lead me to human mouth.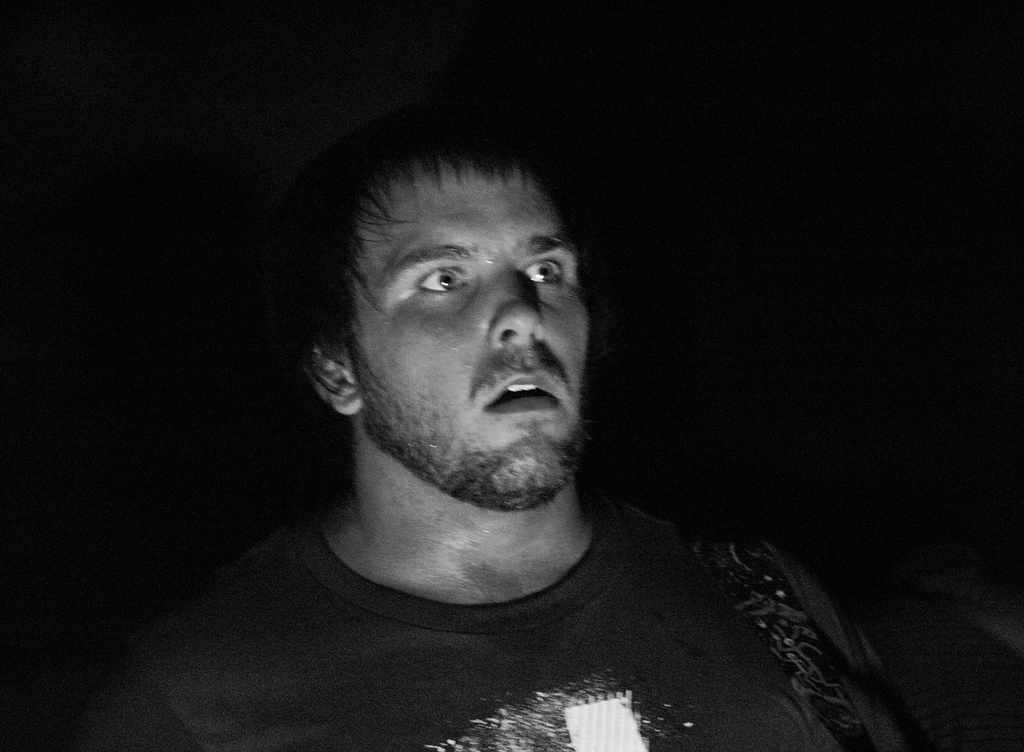
Lead to region(479, 366, 566, 418).
